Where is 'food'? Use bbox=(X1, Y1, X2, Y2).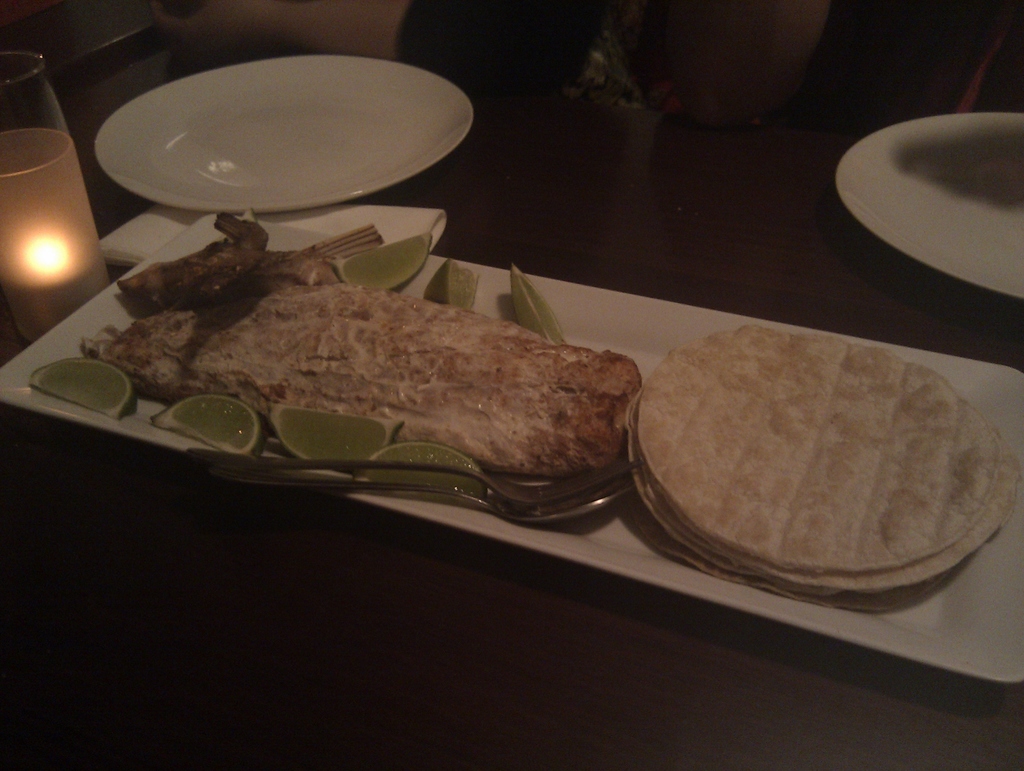
bbox=(614, 330, 1018, 591).
